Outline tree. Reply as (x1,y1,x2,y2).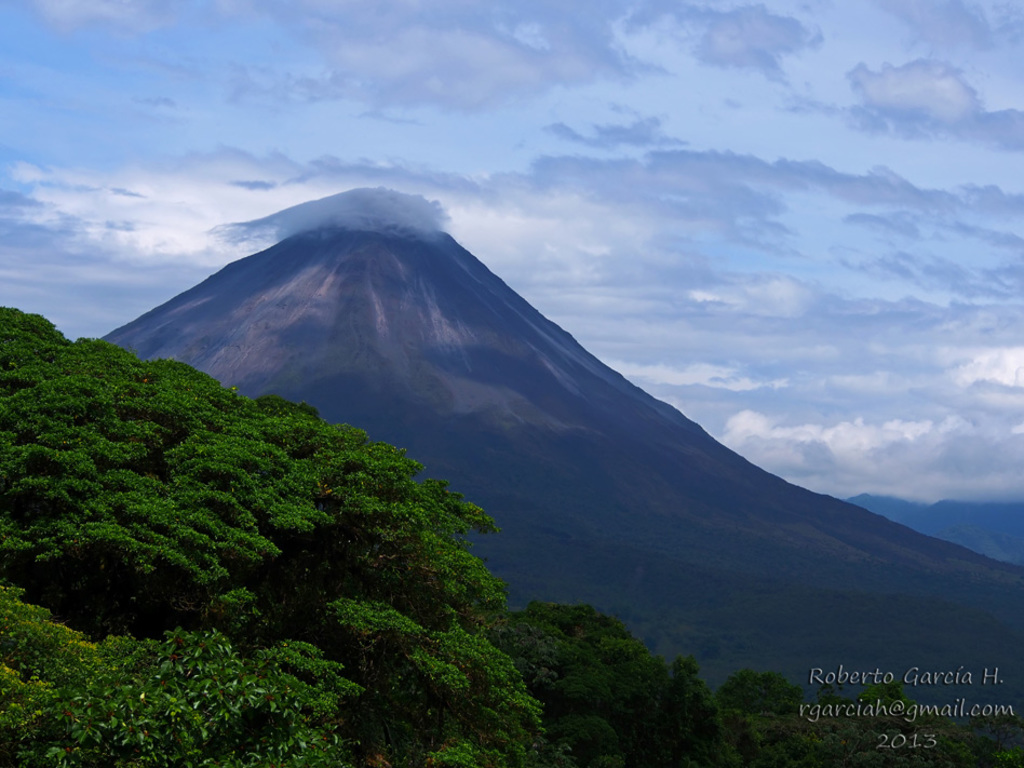
(335,434,501,679).
